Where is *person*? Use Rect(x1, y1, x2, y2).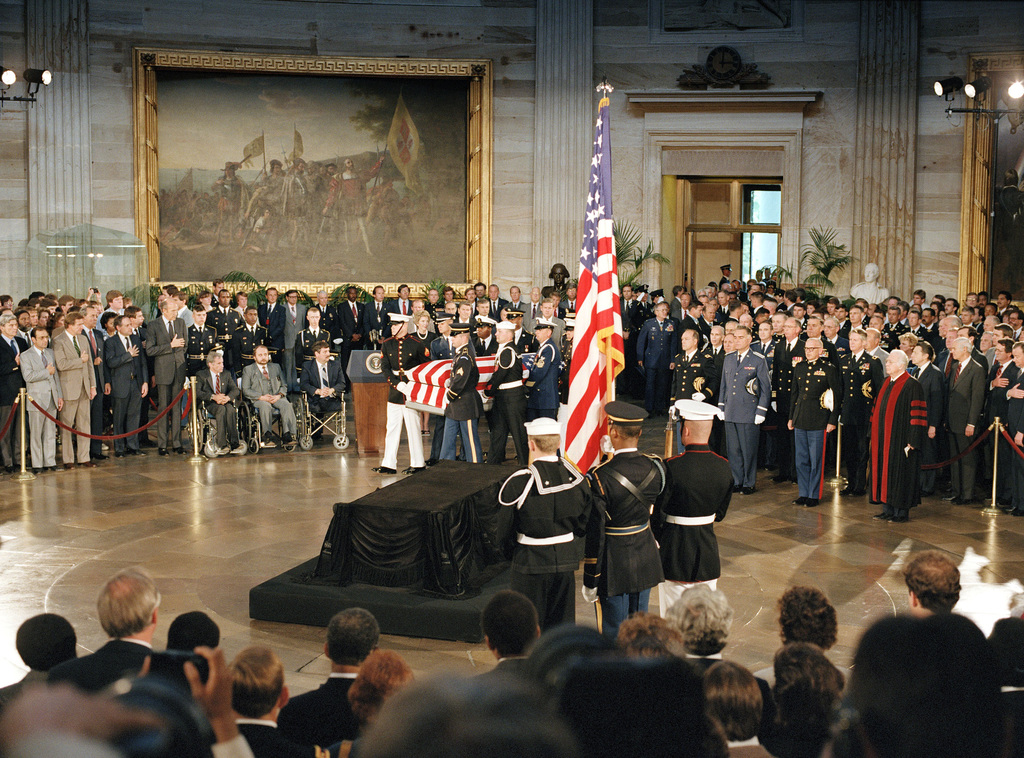
Rect(438, 315, 456, 353).
